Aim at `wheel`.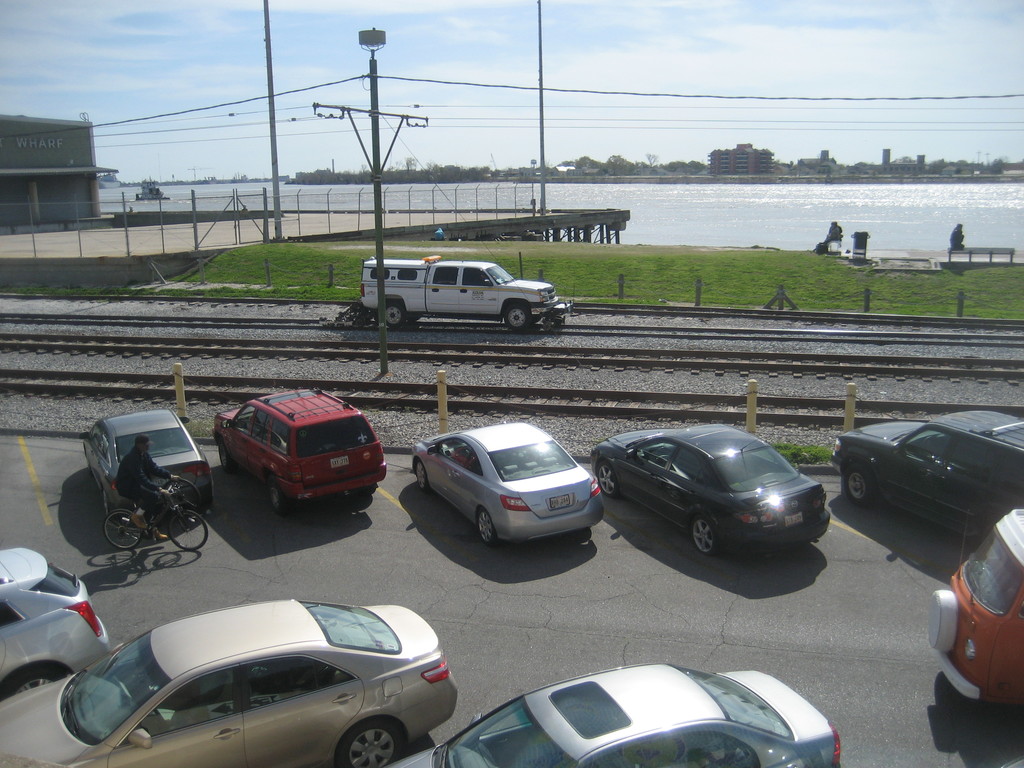
Aimed at box=[87, 454, 93, 476].
